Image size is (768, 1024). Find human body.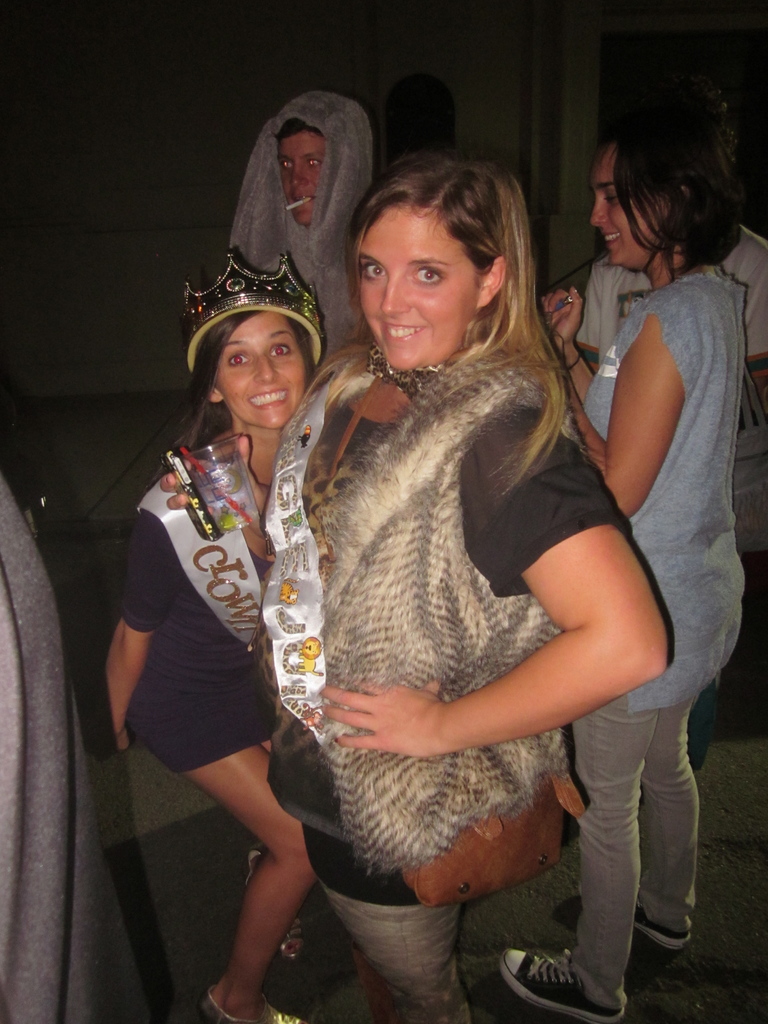
[550, 223, 767, 751].
